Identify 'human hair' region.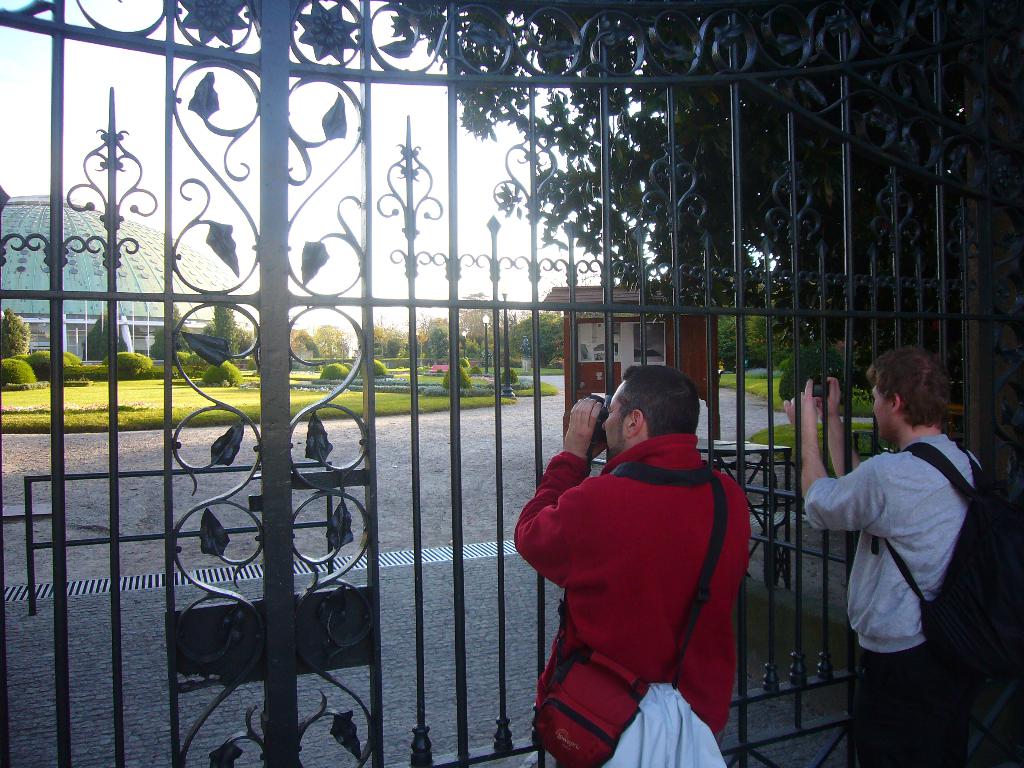
Region: x1=863, y1=346, x2=950, y2=427.
